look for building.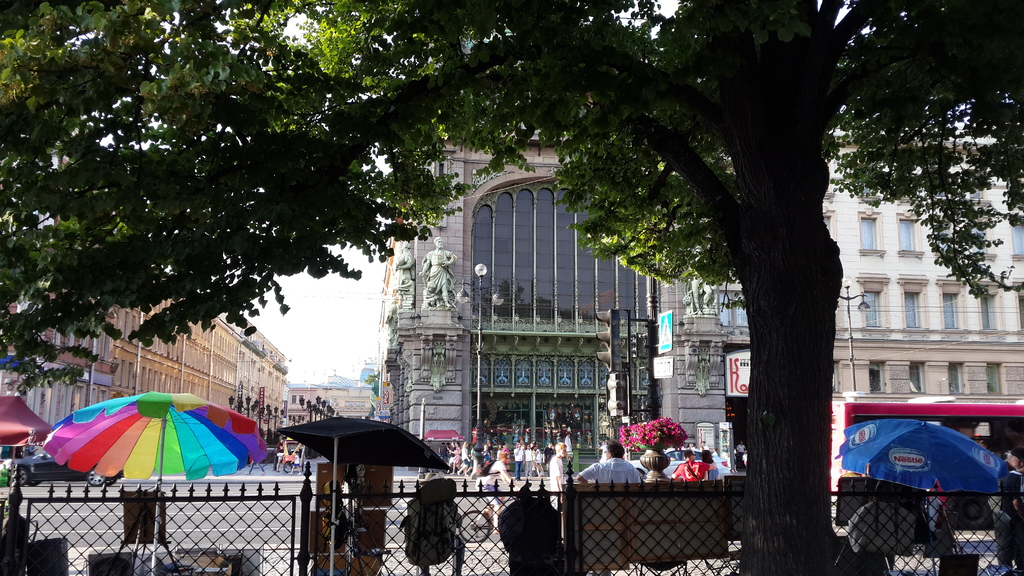
Found: x1=381 y1=124 x2=724 y2=474.
